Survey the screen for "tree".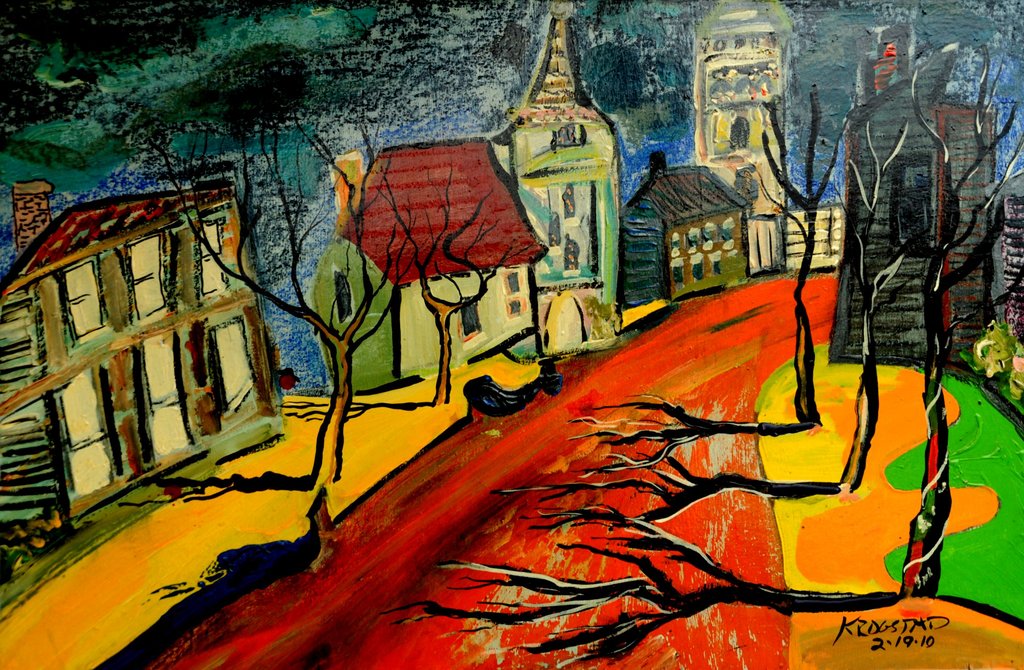
Survey found: left=744, top=84, right=859, bottom=440.
